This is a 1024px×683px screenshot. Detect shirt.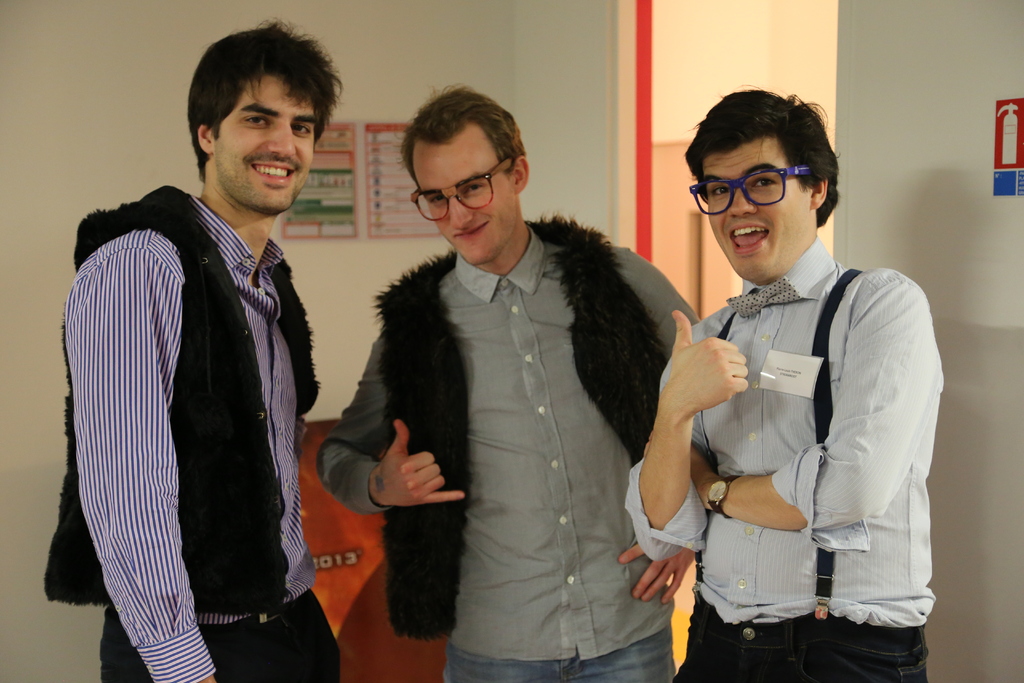
316, 252, 698, 666.
